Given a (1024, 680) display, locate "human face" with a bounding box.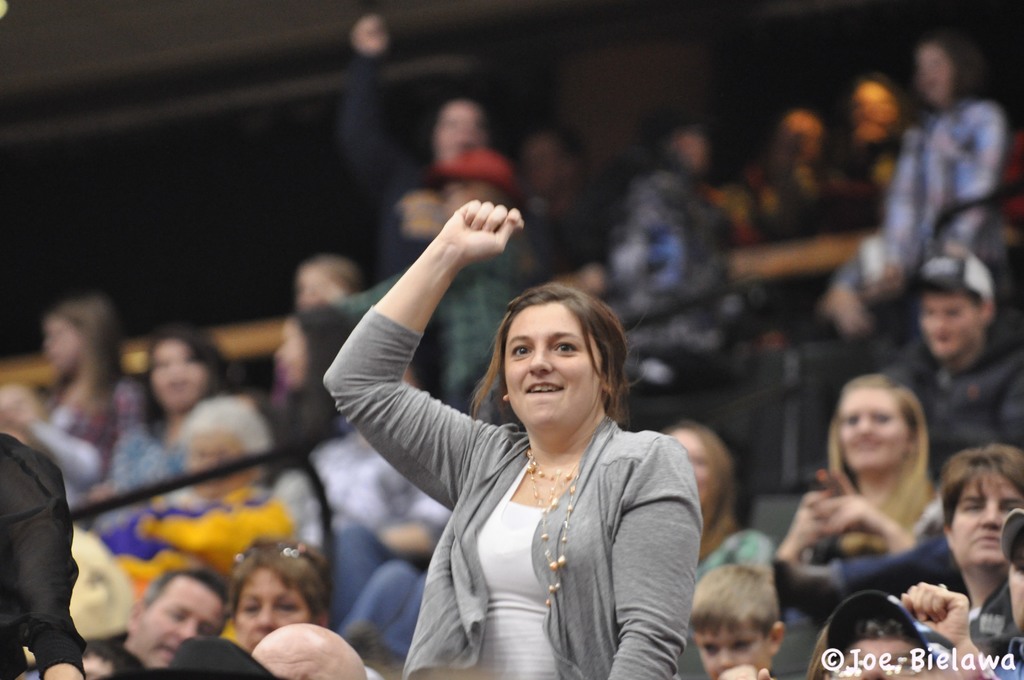
Located: 1007/533/1023/634.
